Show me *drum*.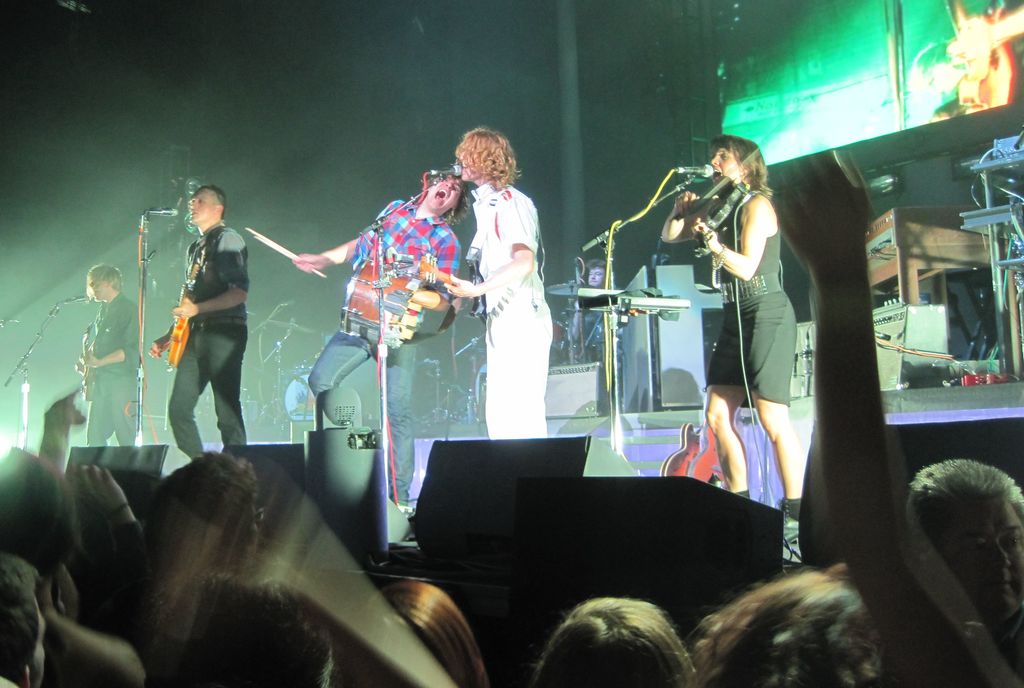
*drum* is here: detection(334, 260, 420, 349).
